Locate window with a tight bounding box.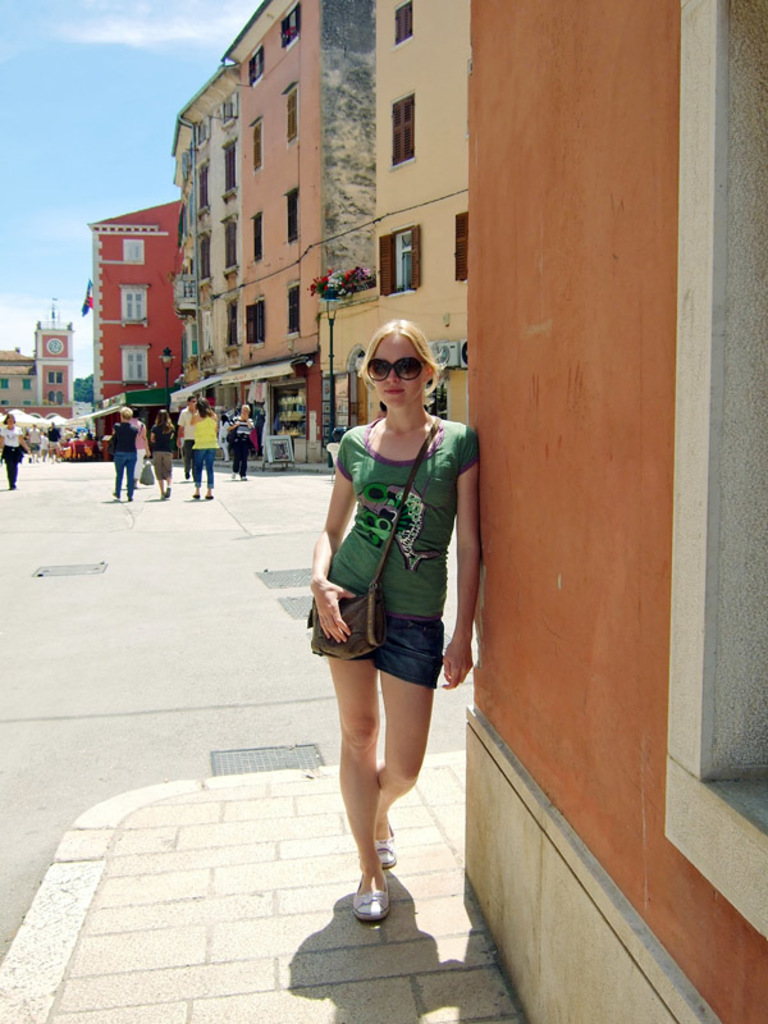
388/100/417/155.
